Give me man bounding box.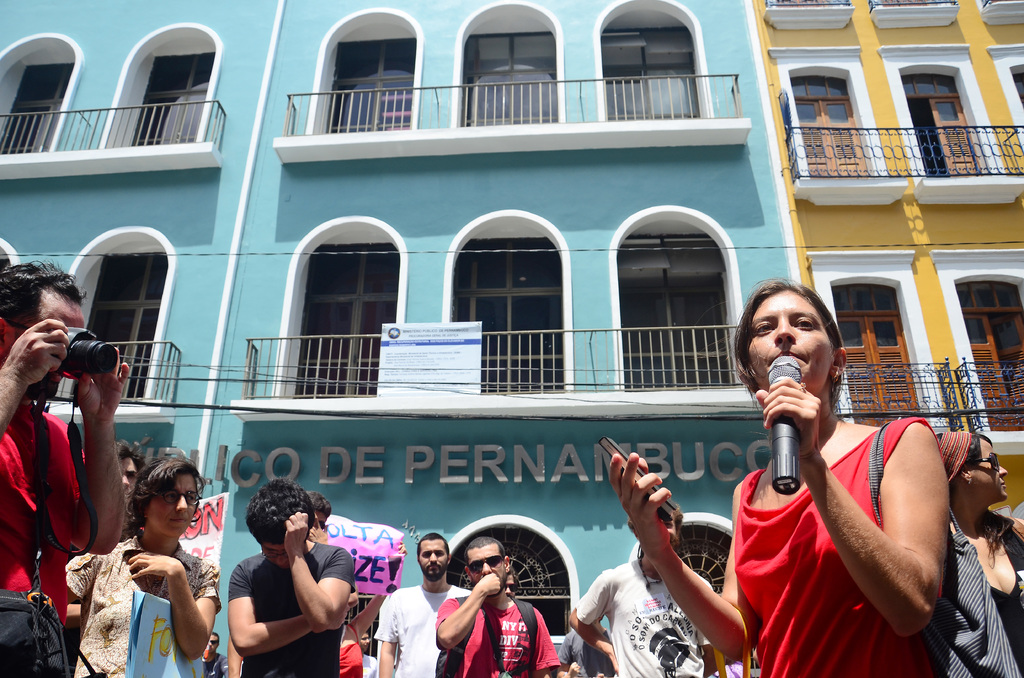
{"x1": 362, "y1": 528, "x2": 441, "y2": 677}.
